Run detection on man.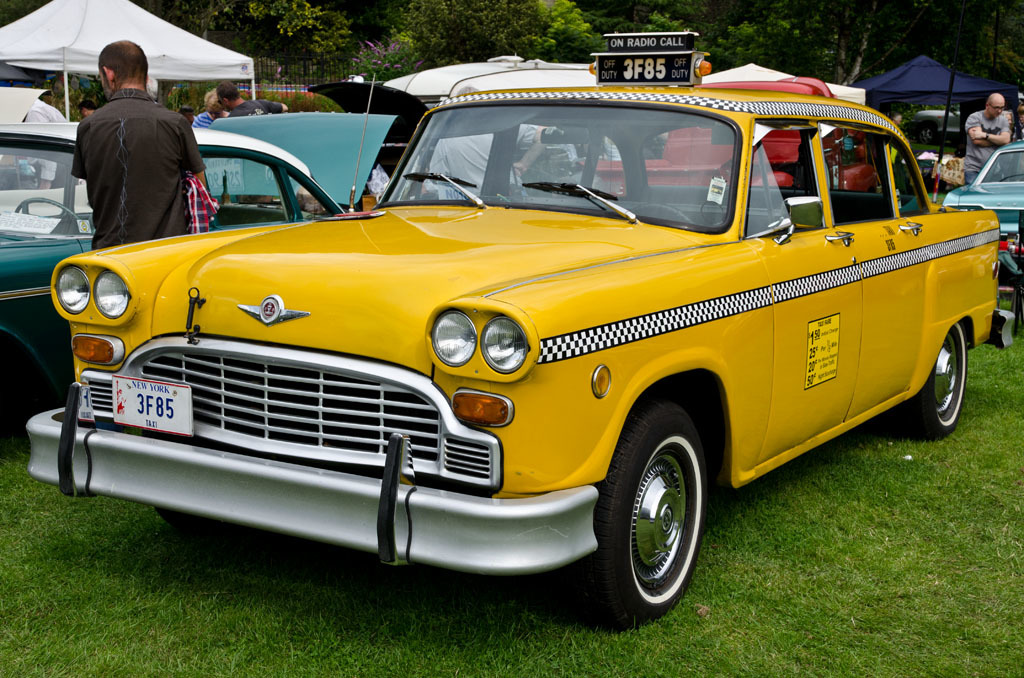
Result: 959, 97, 1014, 190.
